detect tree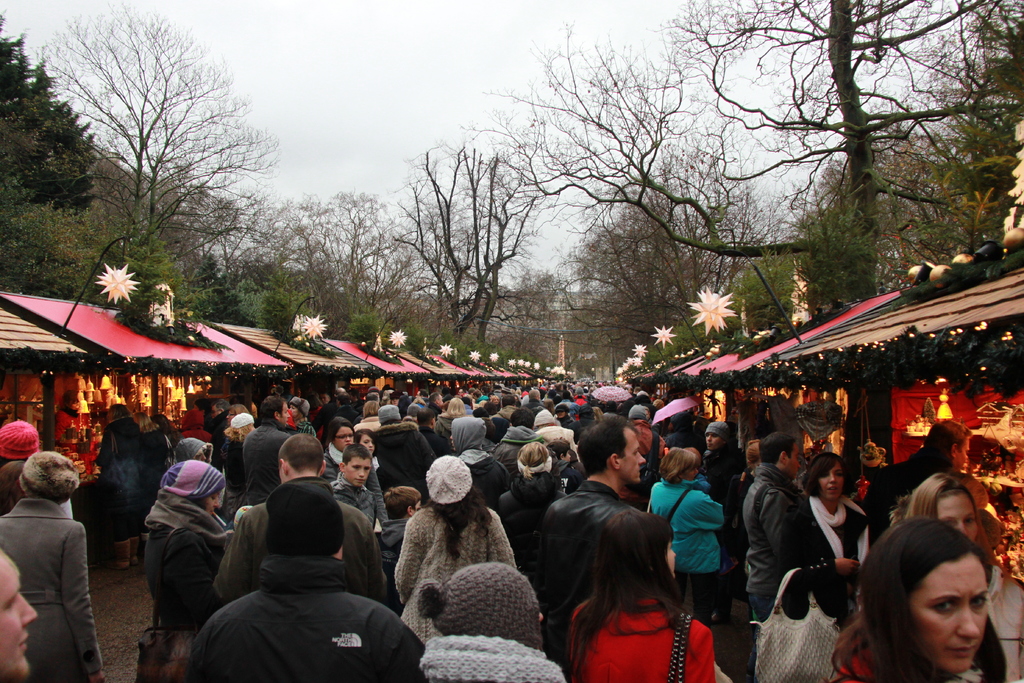
(390,124,558,364)
